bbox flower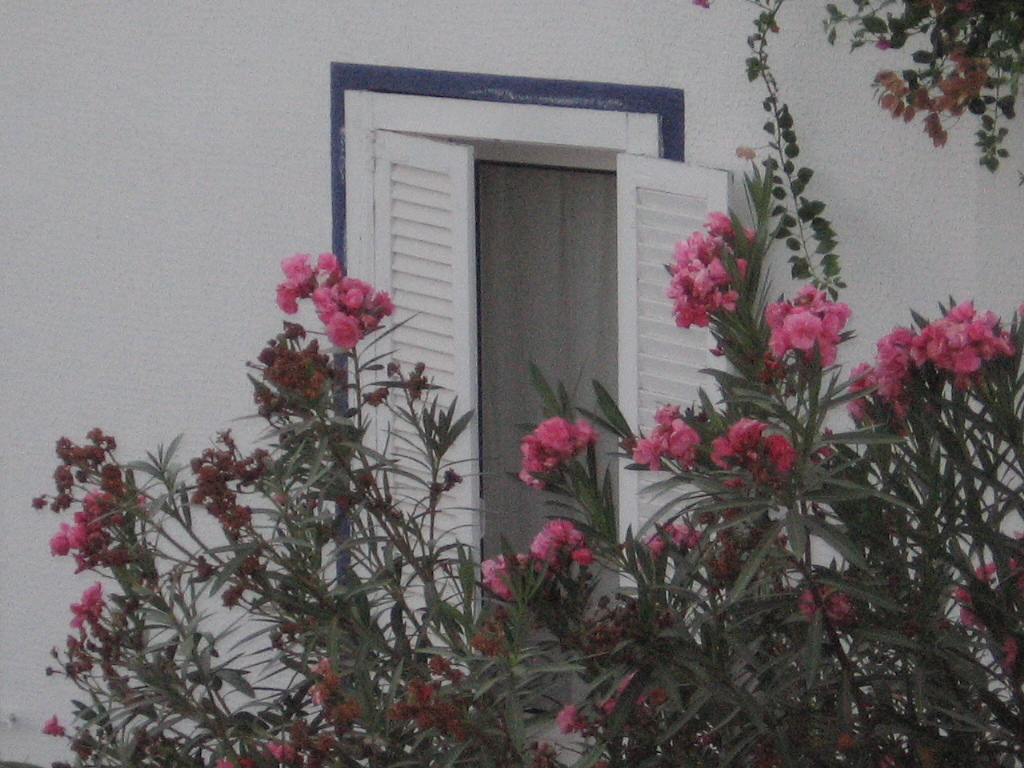
locate(335, 287, 393, 318)
